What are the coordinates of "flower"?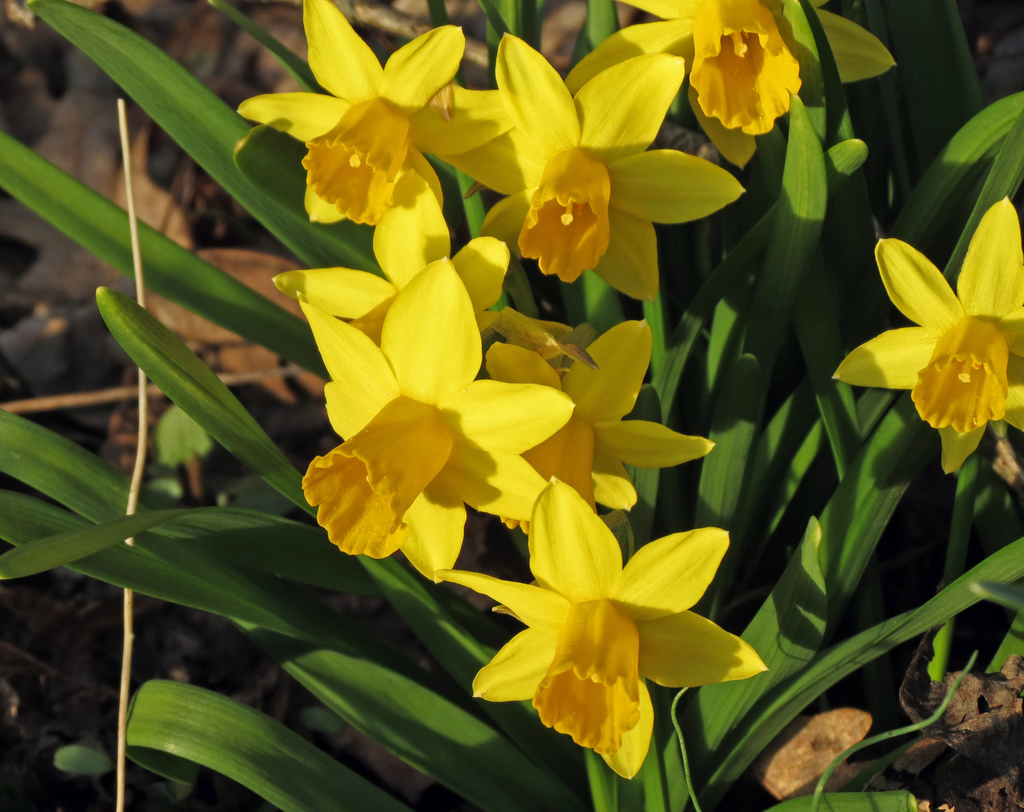
273, 175, 516, 363.
